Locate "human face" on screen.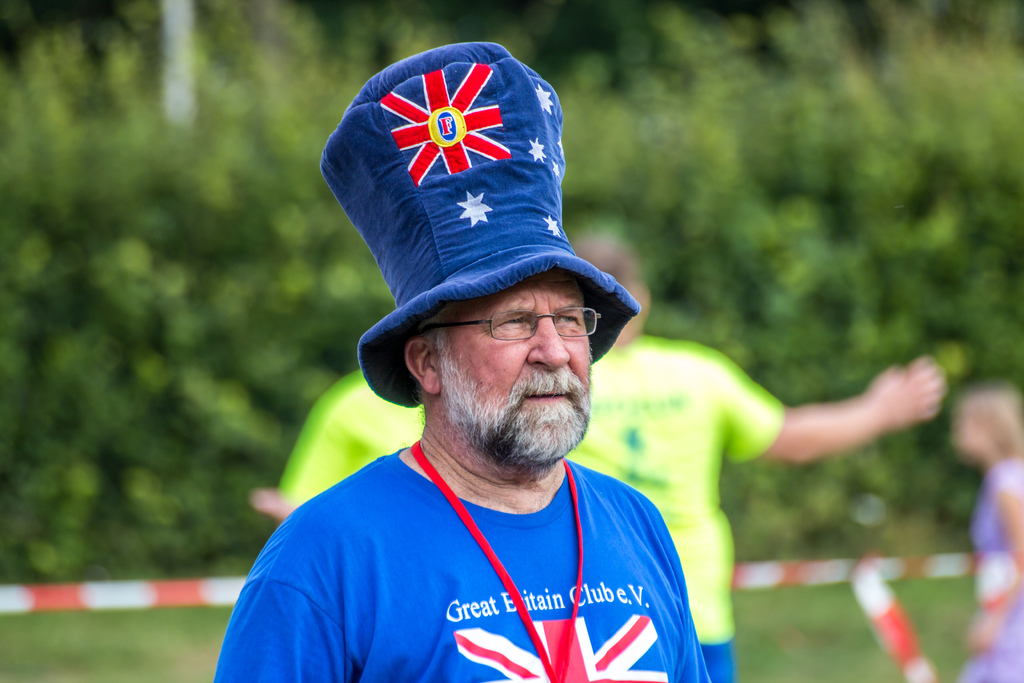
On screen at {"left": 431, "top": 270, "right": 605, "bottom": 470}.
